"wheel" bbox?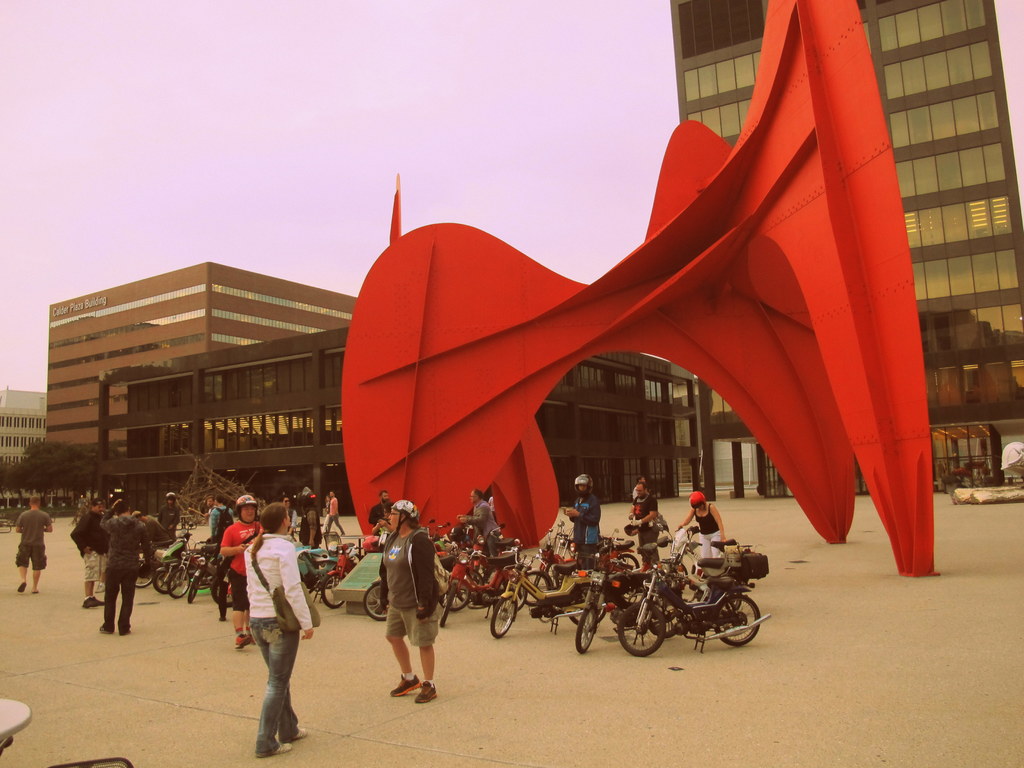
l=721, t=579, r=739, b=613
